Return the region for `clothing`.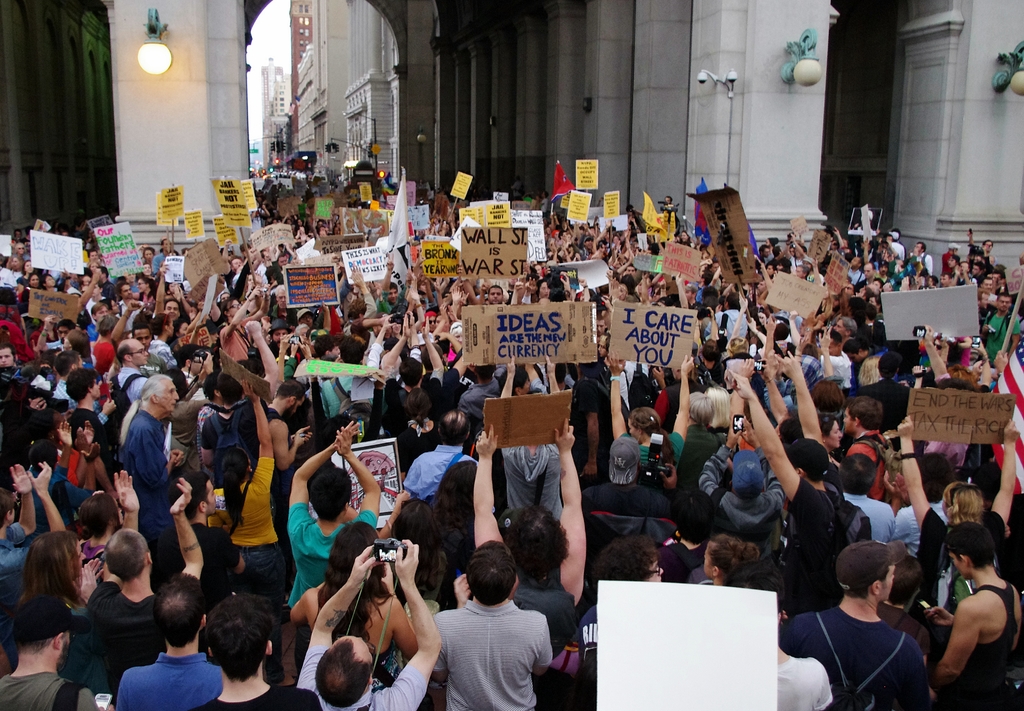
(256,408,284,418).
